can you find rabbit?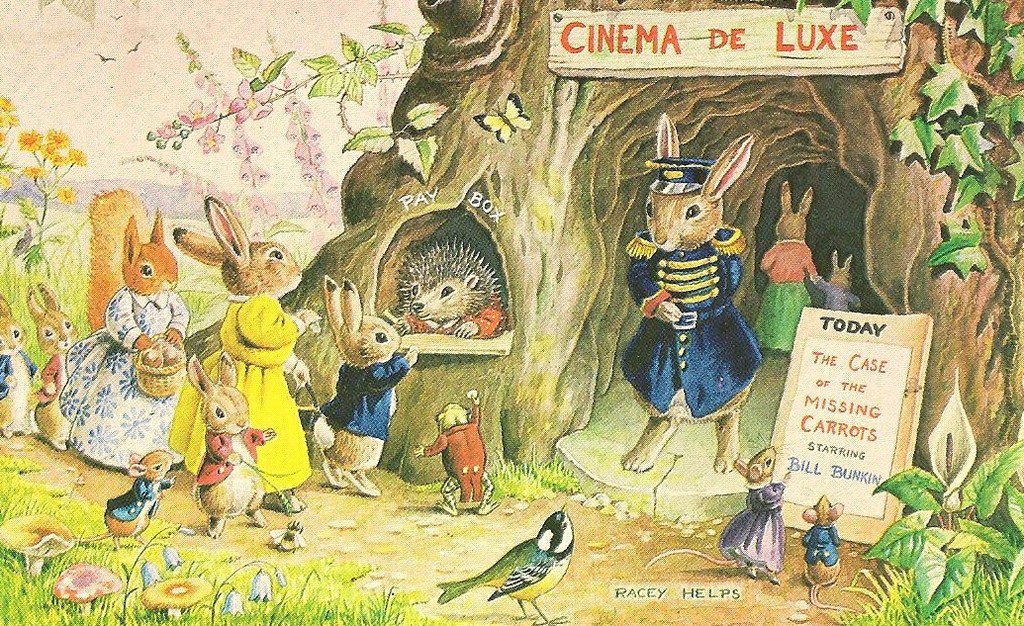
Yes, bounding box: bbox(642, 439, 790, 586).
